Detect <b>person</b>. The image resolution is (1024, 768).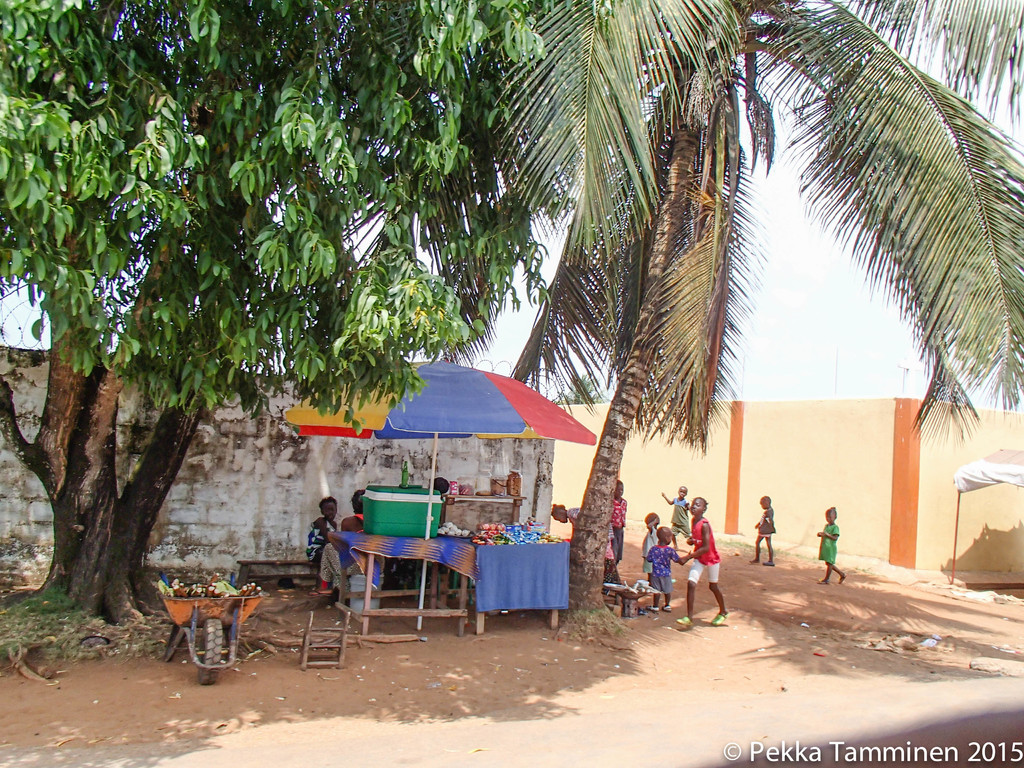
bbox=(611, 478, 629, 564).
